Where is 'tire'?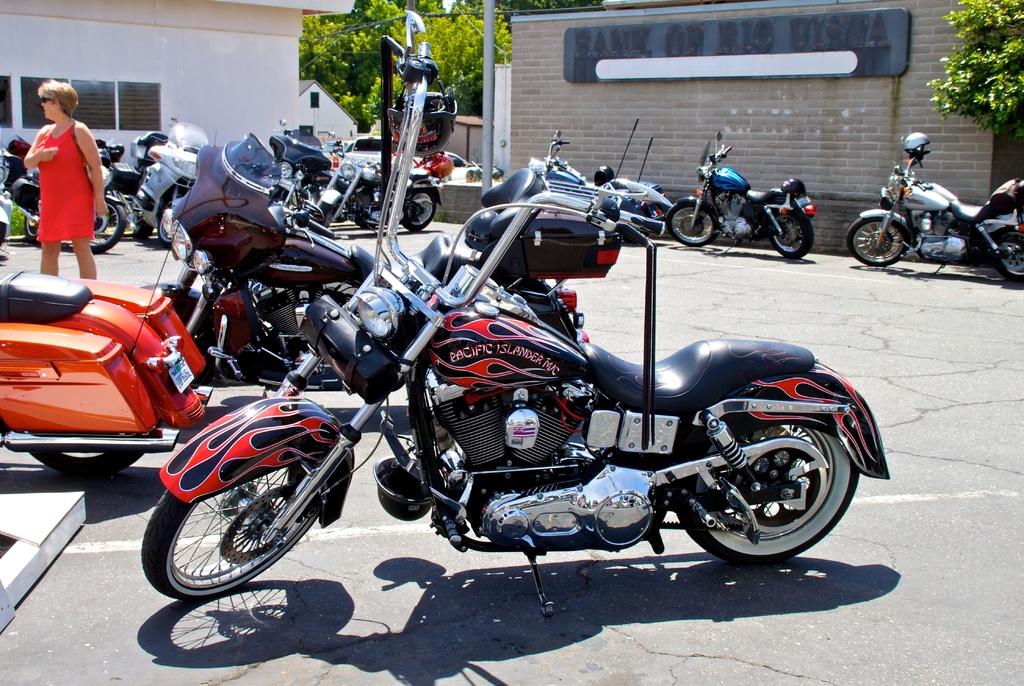
<region>772, 209, 814, 258</region>.
